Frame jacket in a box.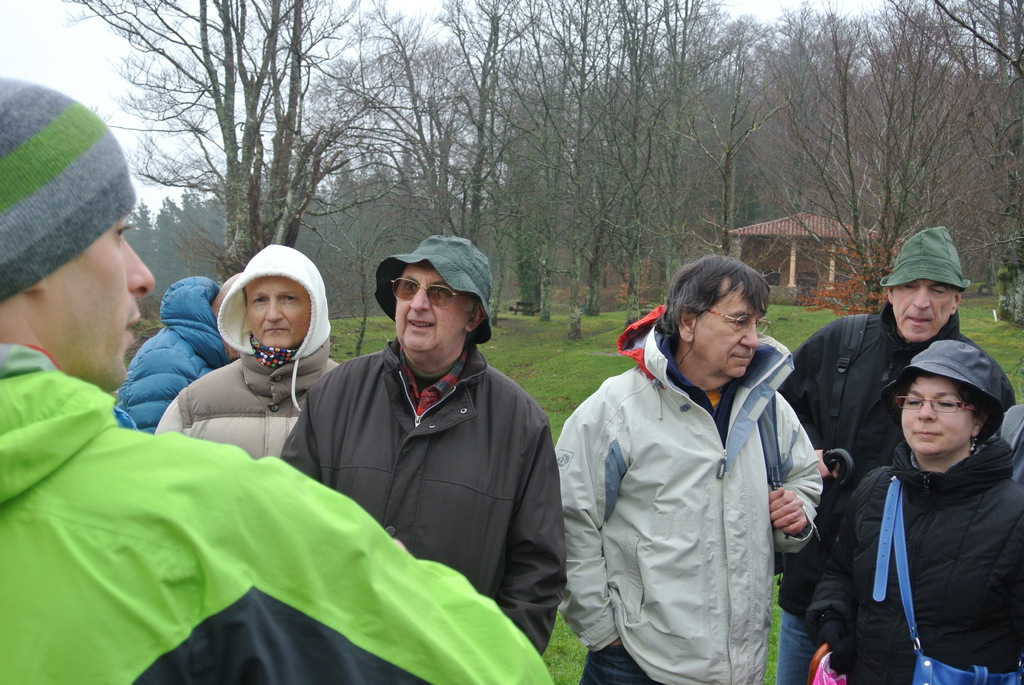
[278, 342, 559, 657].
